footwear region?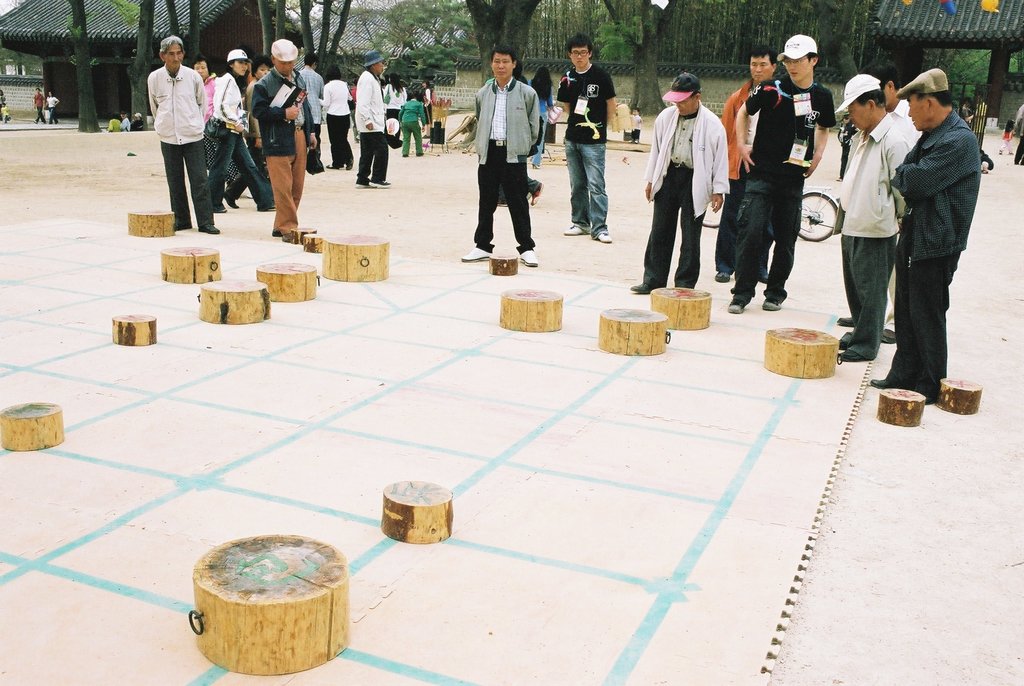
{"x1": 268, "y1": 233, "x2": 278, "y2": 235}
